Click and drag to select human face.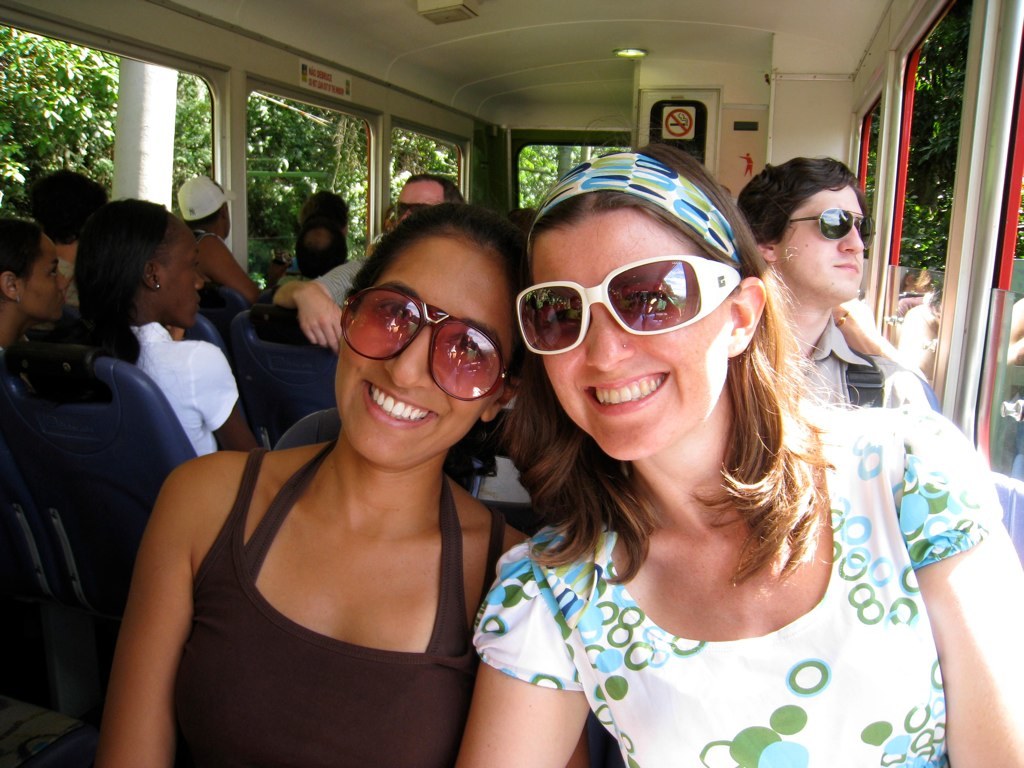
Selection: {"left": 22, "top": 234, "right": 68, "bottom": 322}.
